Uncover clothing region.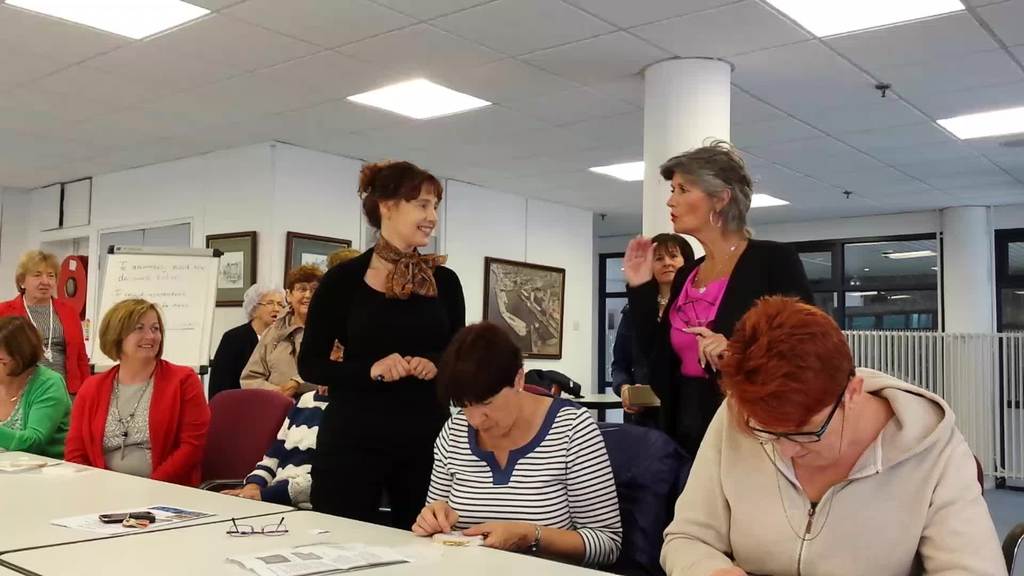
Uncovered: box(660, 356, 1008, 575).
